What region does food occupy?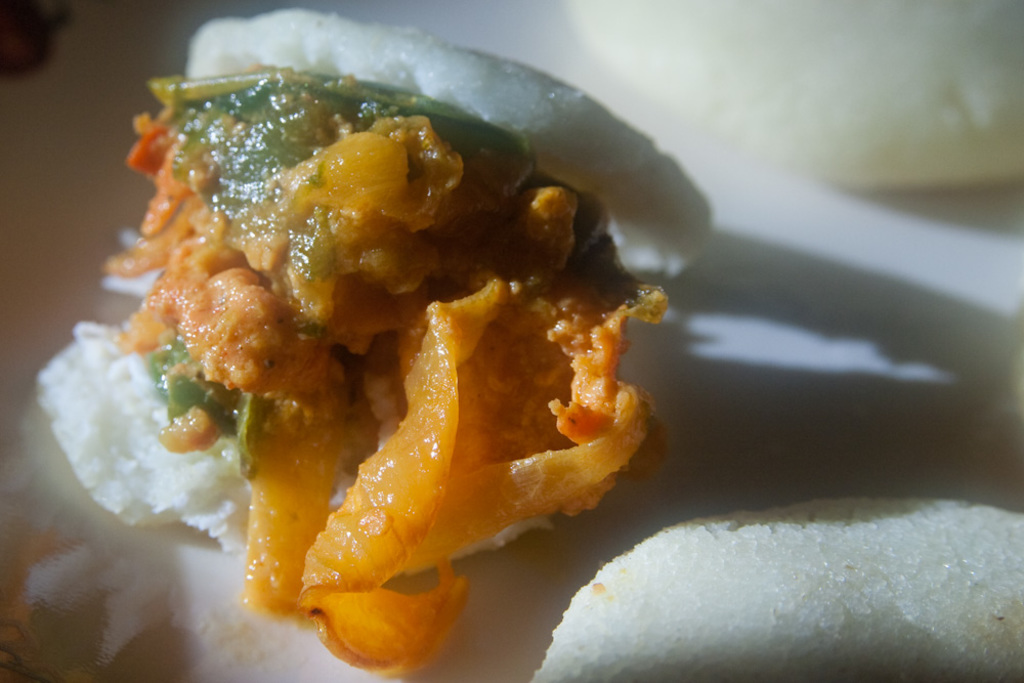
(x1=528, y1=494, x2=1023, y2=682).
